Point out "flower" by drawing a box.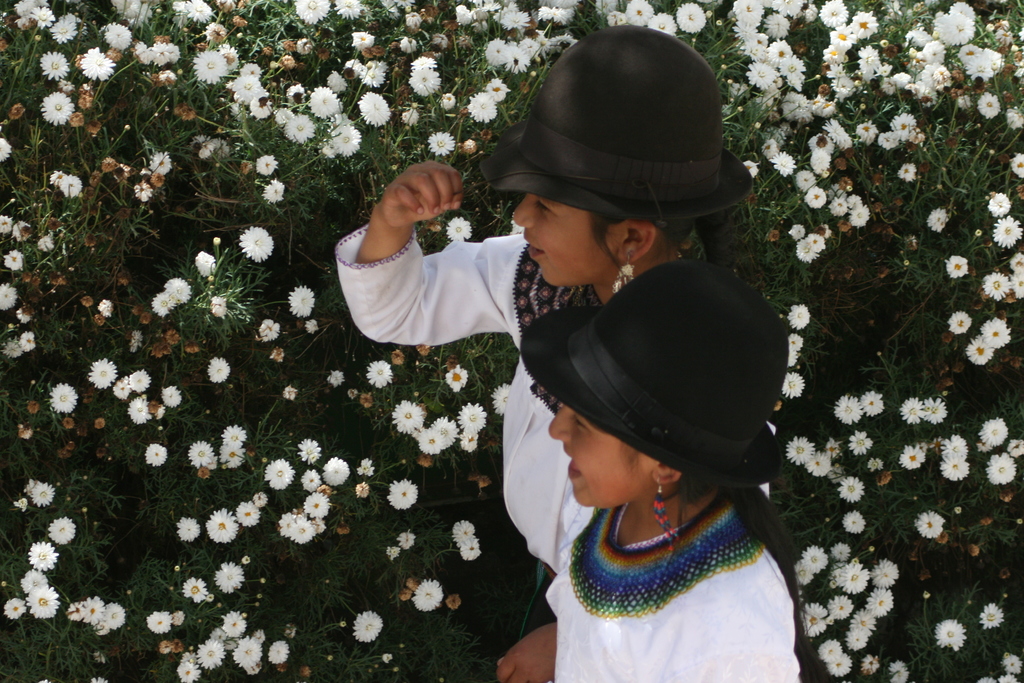
(left=428, top=131, right=455, bottom=156).
